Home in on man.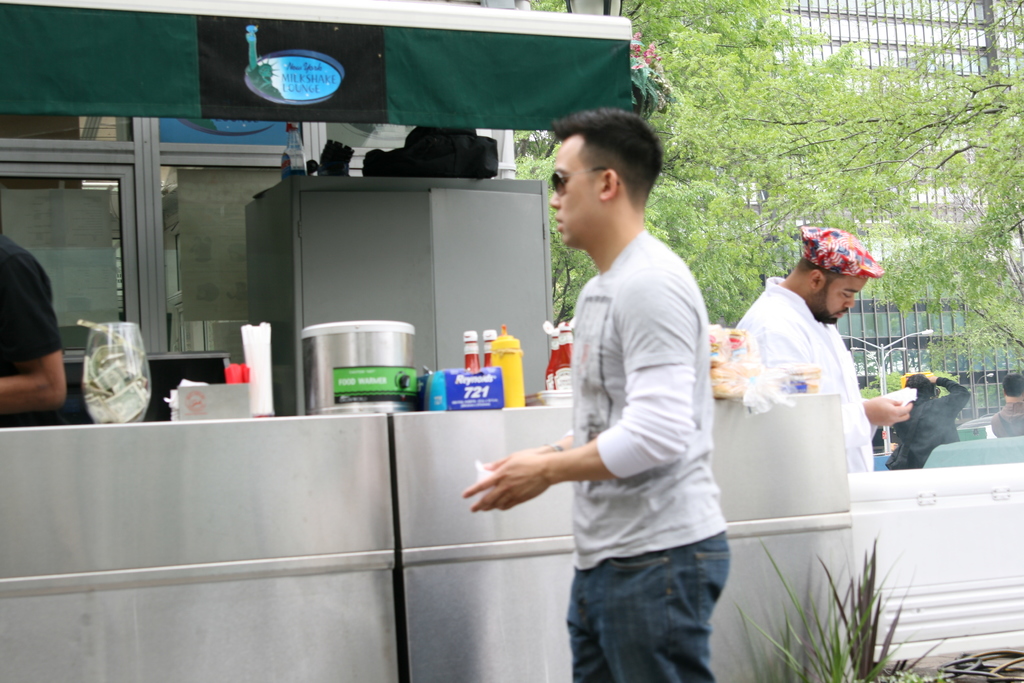
Homed in at rect(730, 240, 922, 541).
